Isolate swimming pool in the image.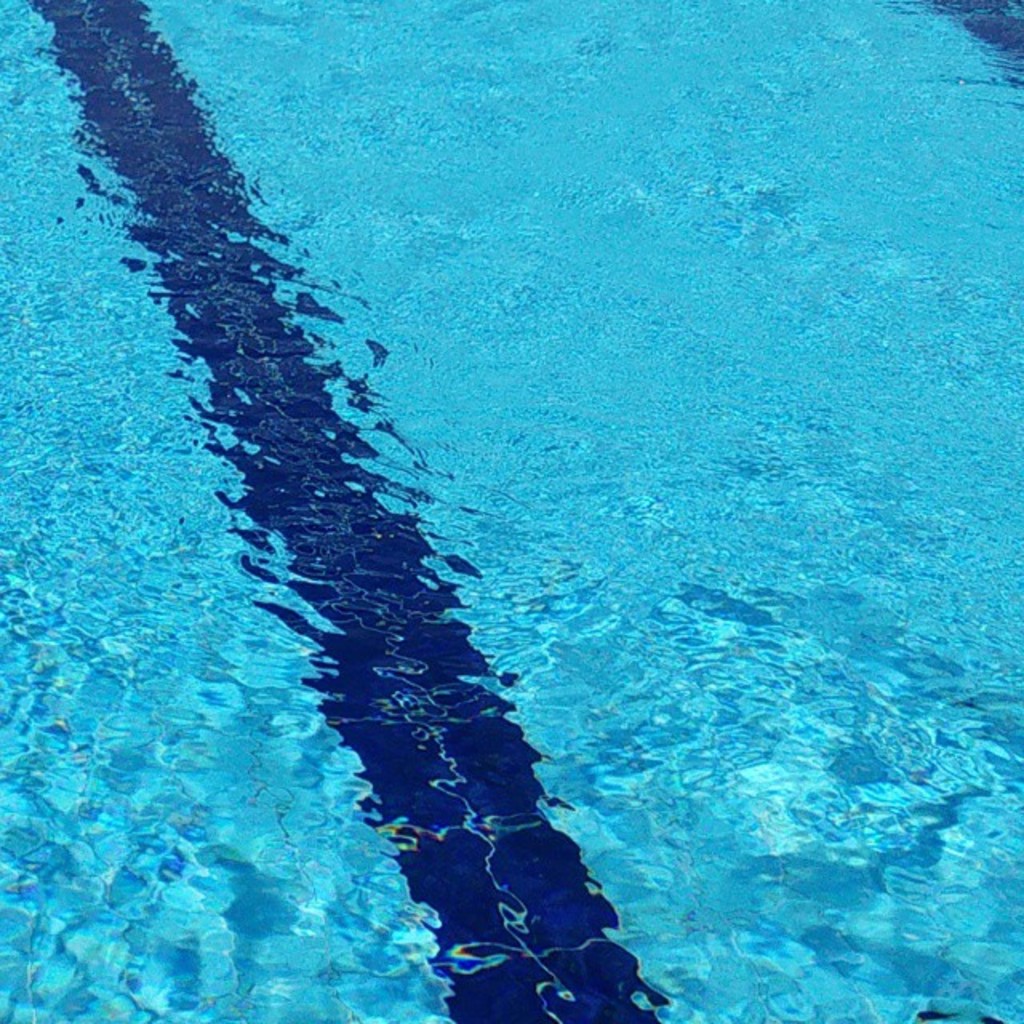
Isolated region: (0, 0, 1021, 1022).
